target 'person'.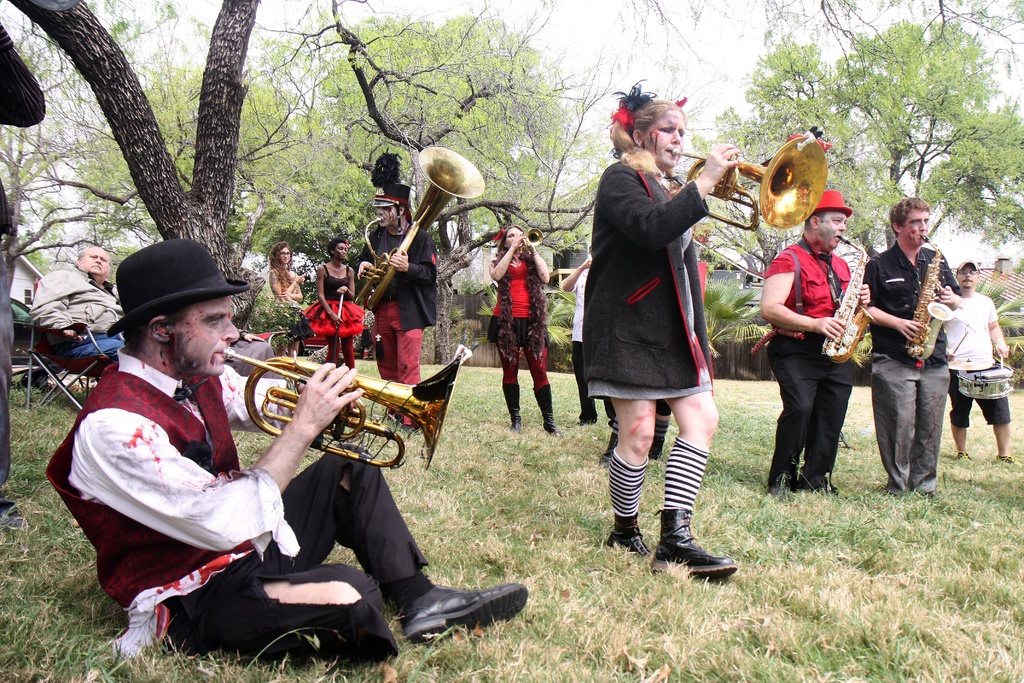
Target region: [x1=264, y1=236, x2=310, y2=357].
